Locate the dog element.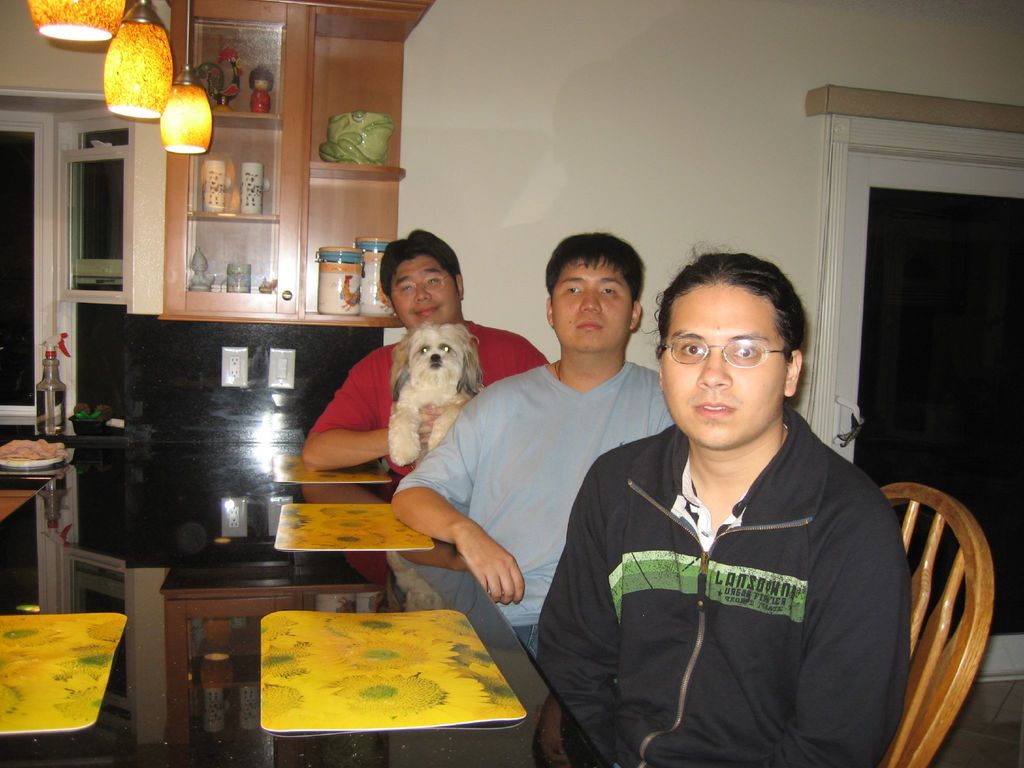
Element bbox: rect(382, 322, 486, 463).
